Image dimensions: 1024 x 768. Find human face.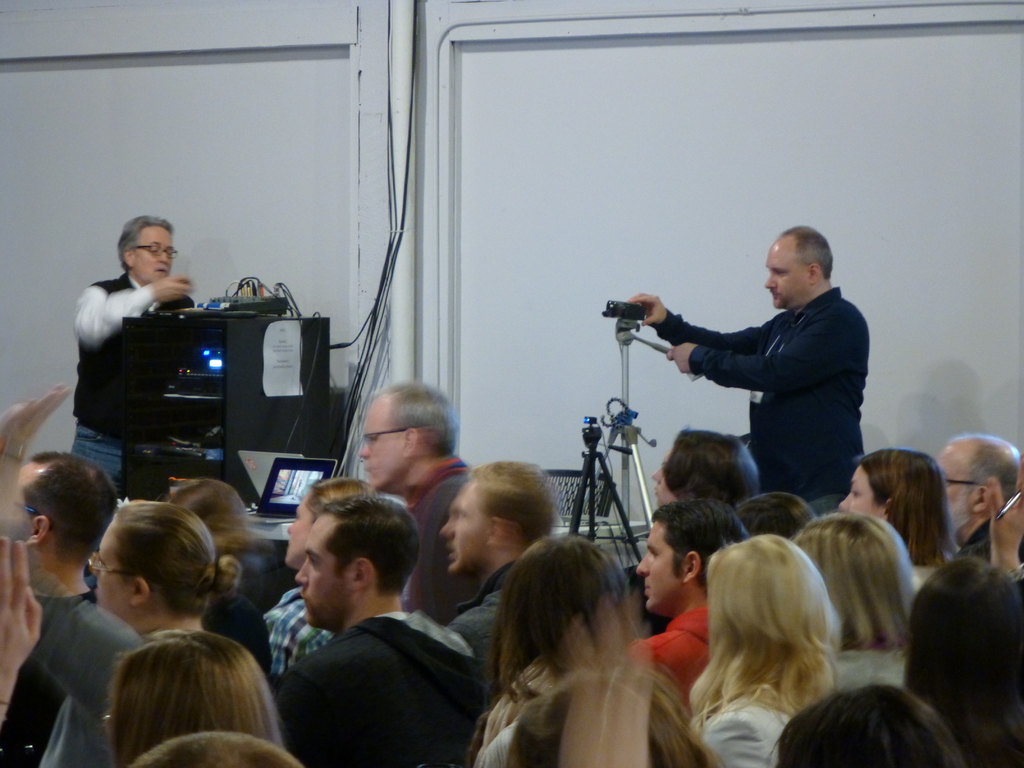
box=[758, 233, 803, 306].
